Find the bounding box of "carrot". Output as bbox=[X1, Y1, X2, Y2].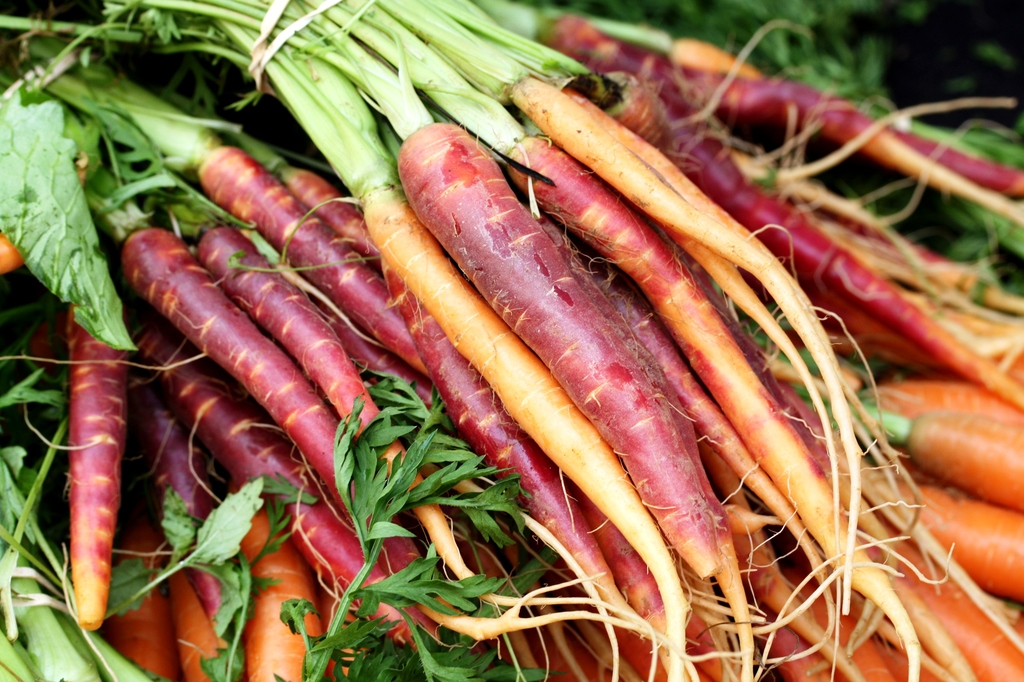
bbox=[870, 384, 1023, 428].
